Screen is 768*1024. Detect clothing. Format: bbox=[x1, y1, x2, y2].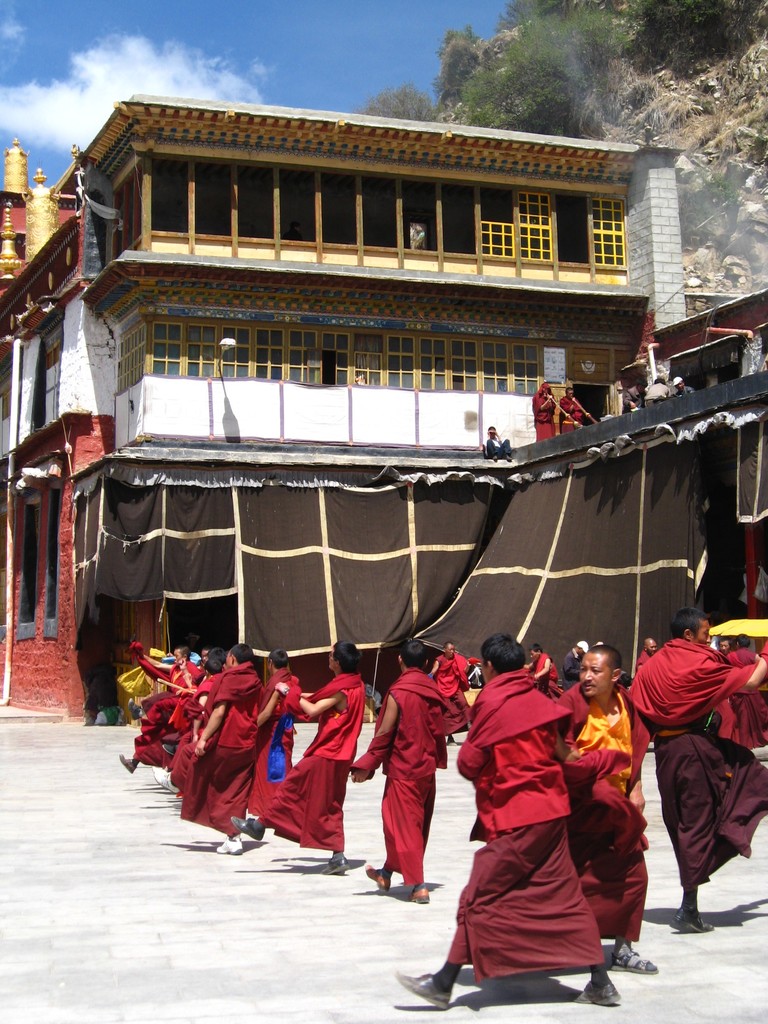
bbox=[676, 384, 696, 399].
